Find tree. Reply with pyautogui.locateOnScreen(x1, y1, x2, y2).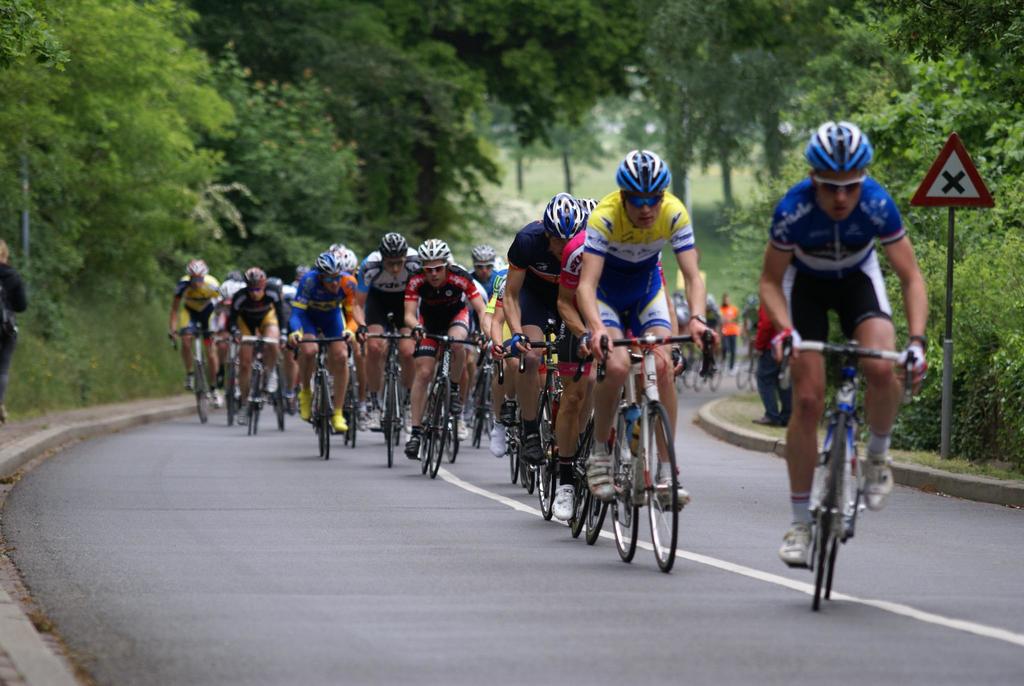
pyautogui.locateOnScreen(199, 0, 650, 153).
